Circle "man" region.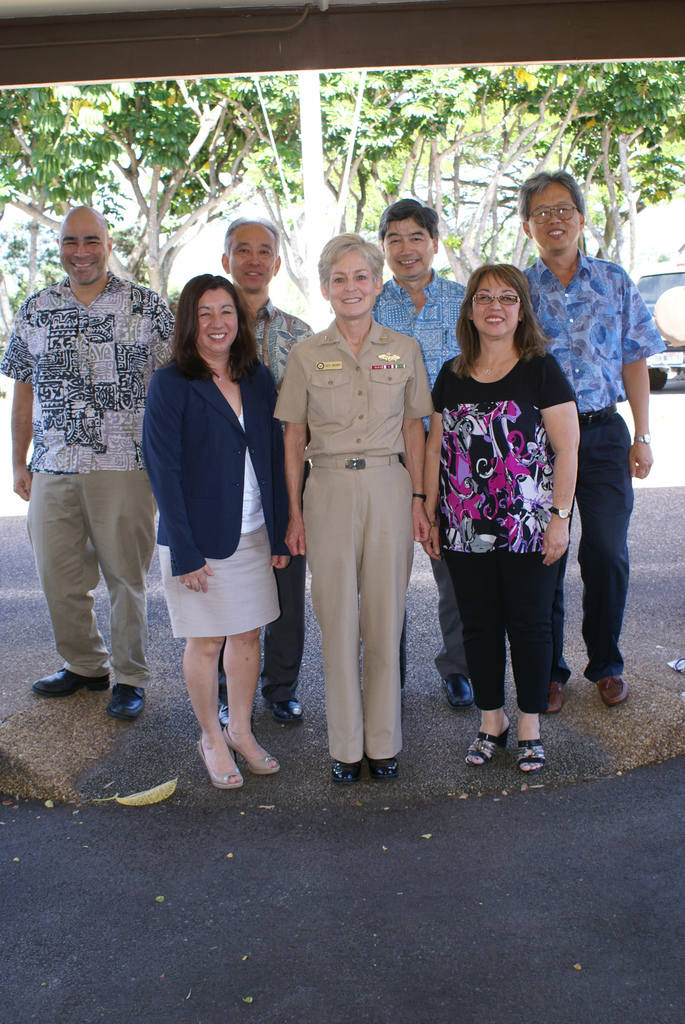
Region: {"x1": 521, "y1": 164, "x2": 666, "y2": 710}.
